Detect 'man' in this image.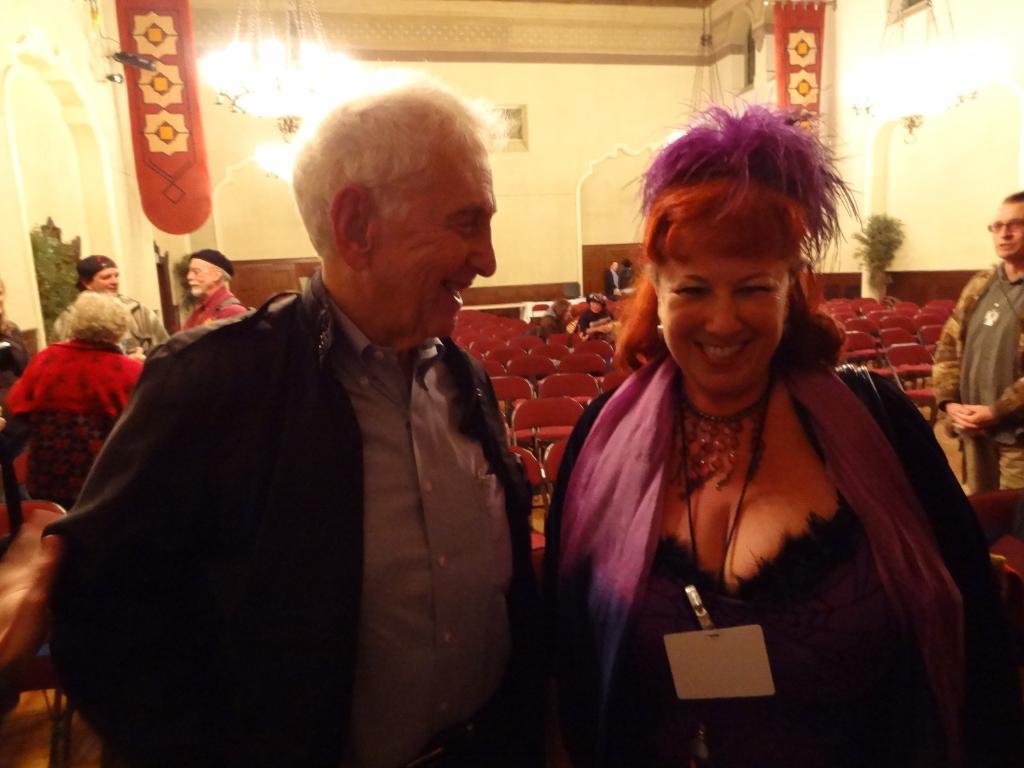
Detection: locate(180, 251, 248, 329).
